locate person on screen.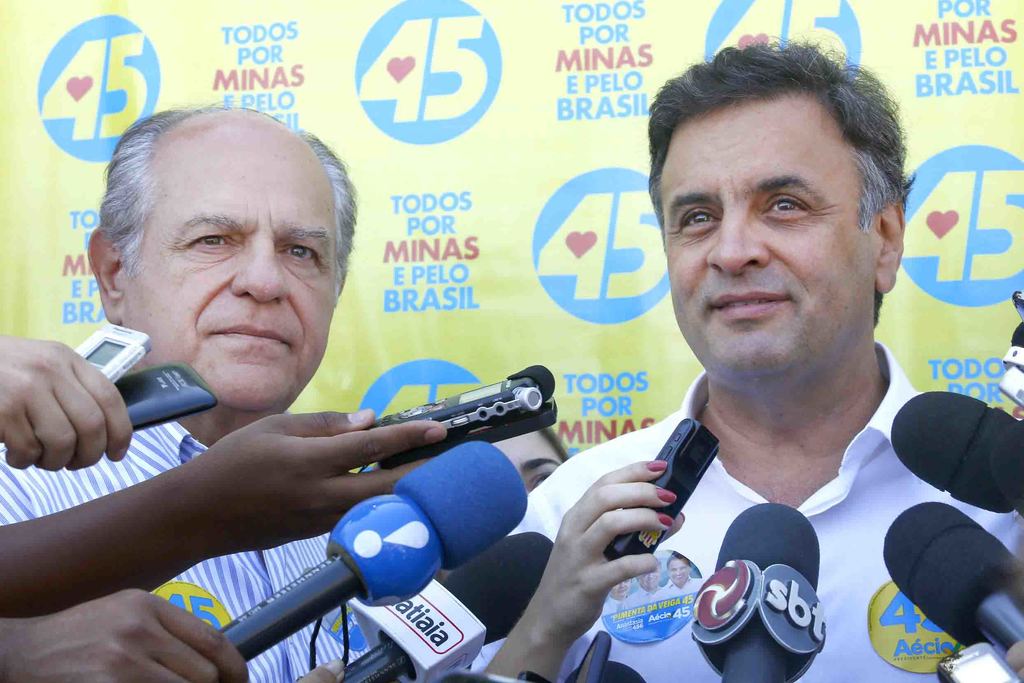
On screen at pyautogui.locateOnScreen(526, 40, 1023, 682).
